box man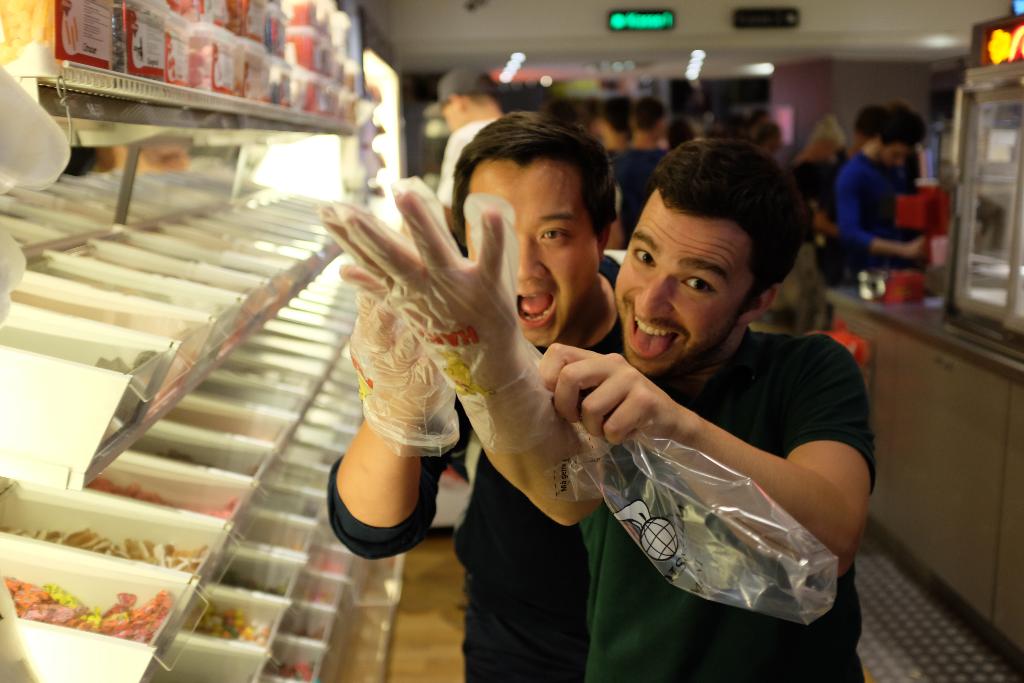
Rect(335, 137, 874, 682)
